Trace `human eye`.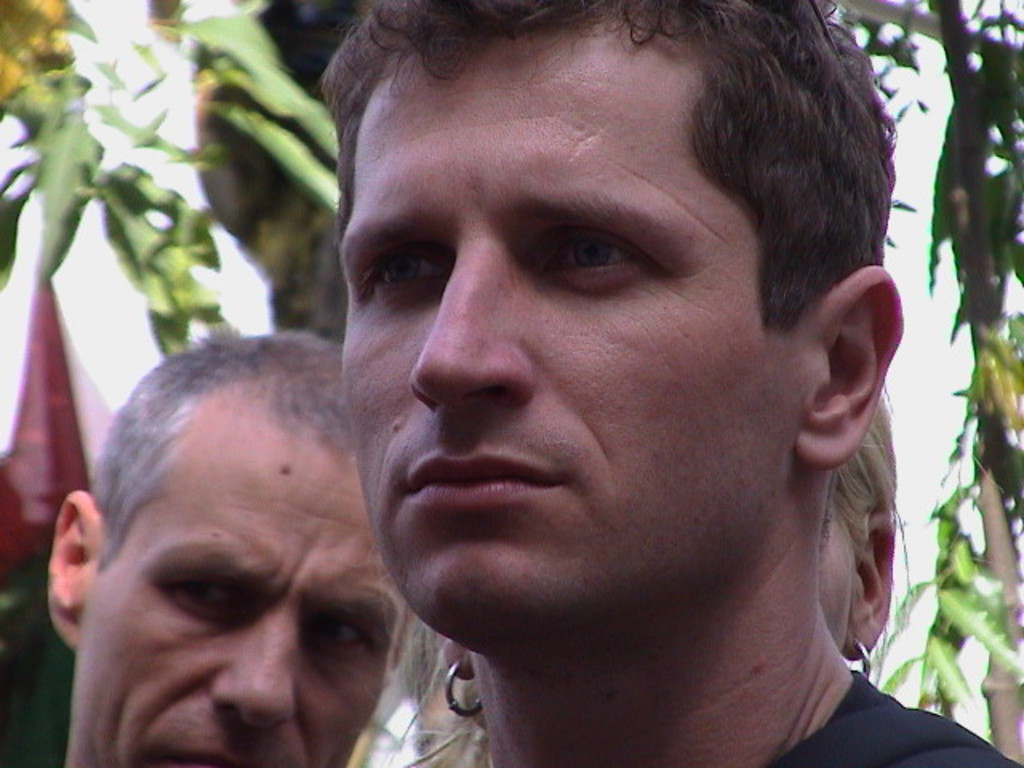
Traced to rect(166, 566, 254, 632).
